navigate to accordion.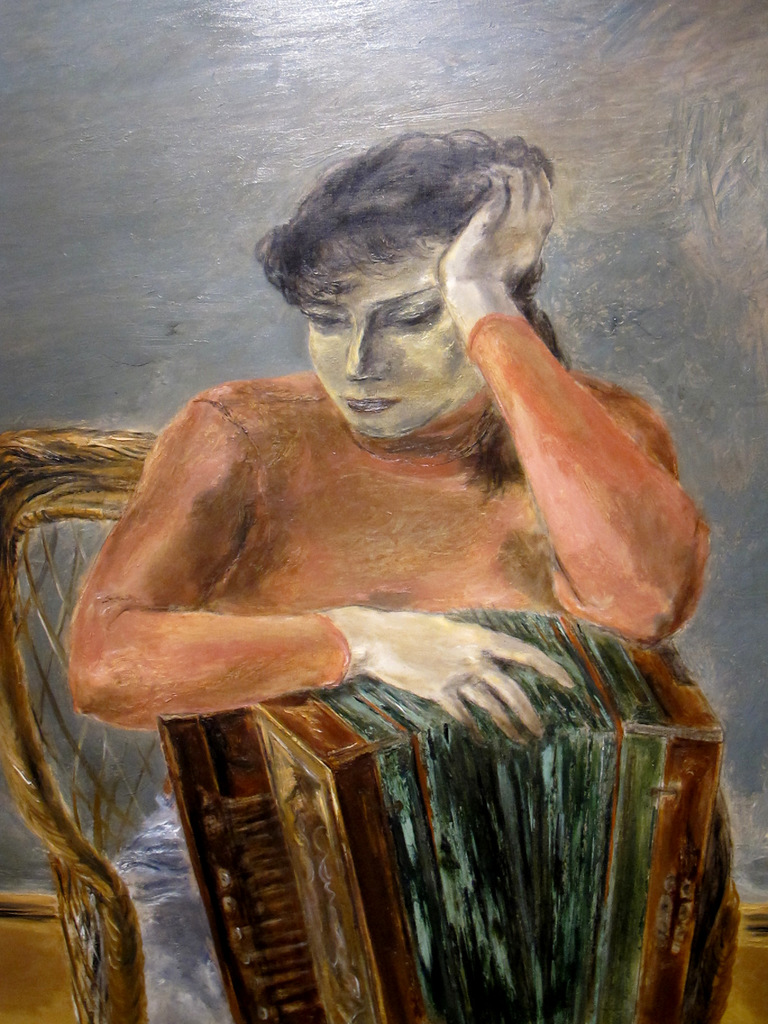
Navigation target: (left=99, top=633, right=723, bottom=1023).
